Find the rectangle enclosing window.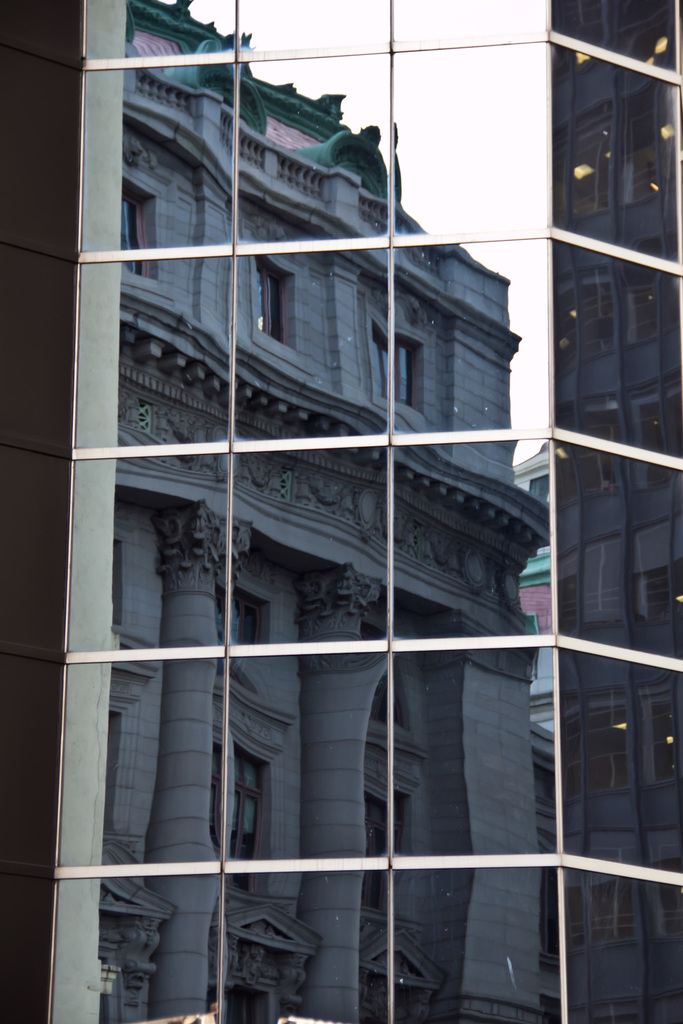
bbox=(103, 161, 170, 283).
